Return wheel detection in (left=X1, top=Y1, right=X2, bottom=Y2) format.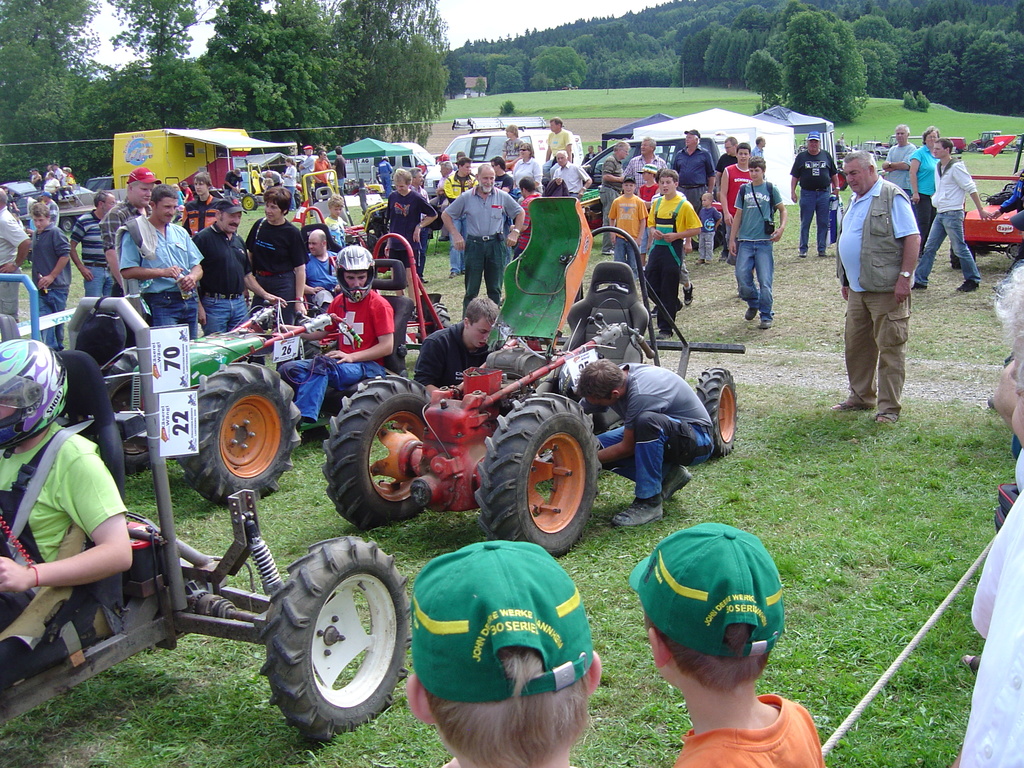
(left=319, top=376, right=433, bottom=524).
